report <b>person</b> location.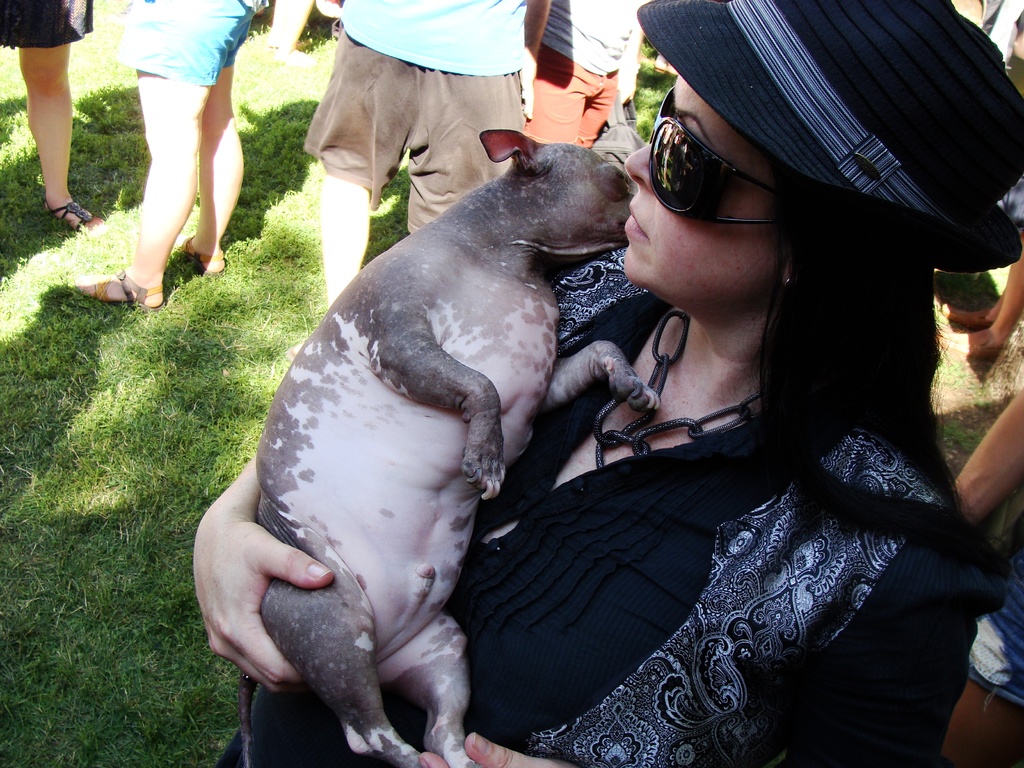
Report: {"x1": 313, "y1": 0, "x2": 556, "y2": 302}.
